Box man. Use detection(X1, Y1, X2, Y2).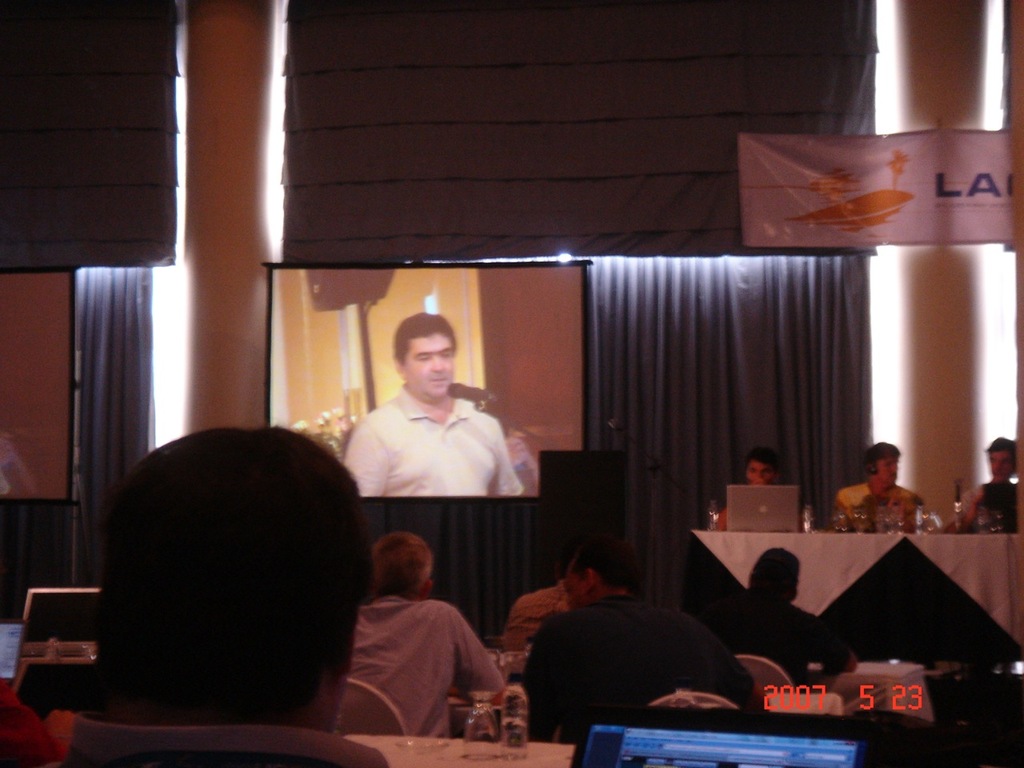
detection(347, 527, 510, 738).
